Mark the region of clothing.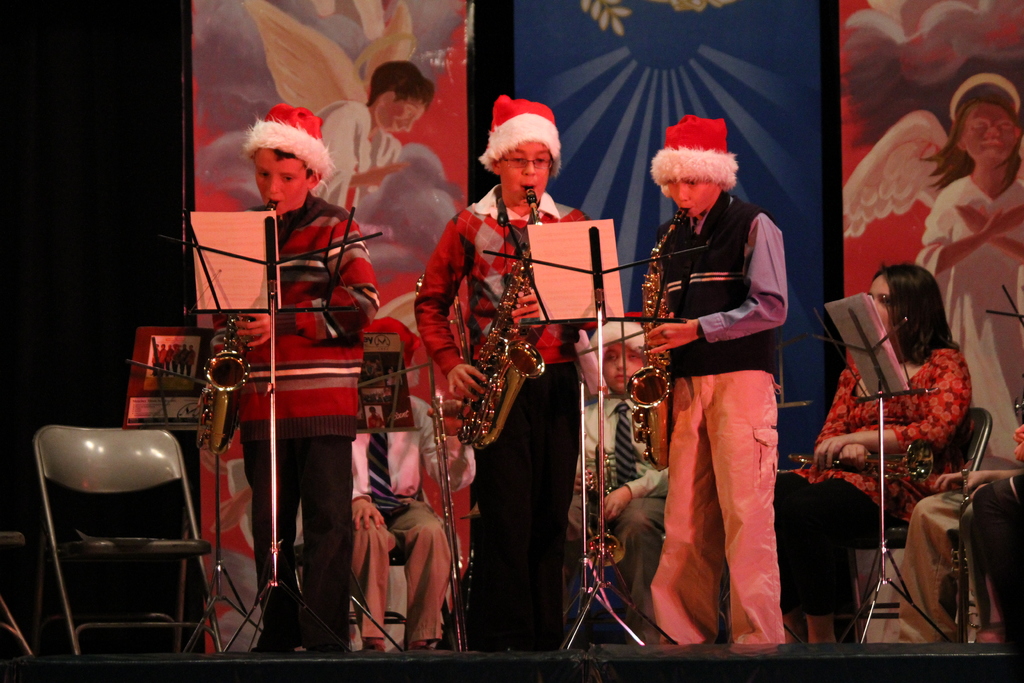
Region: 637 144 804 637.
